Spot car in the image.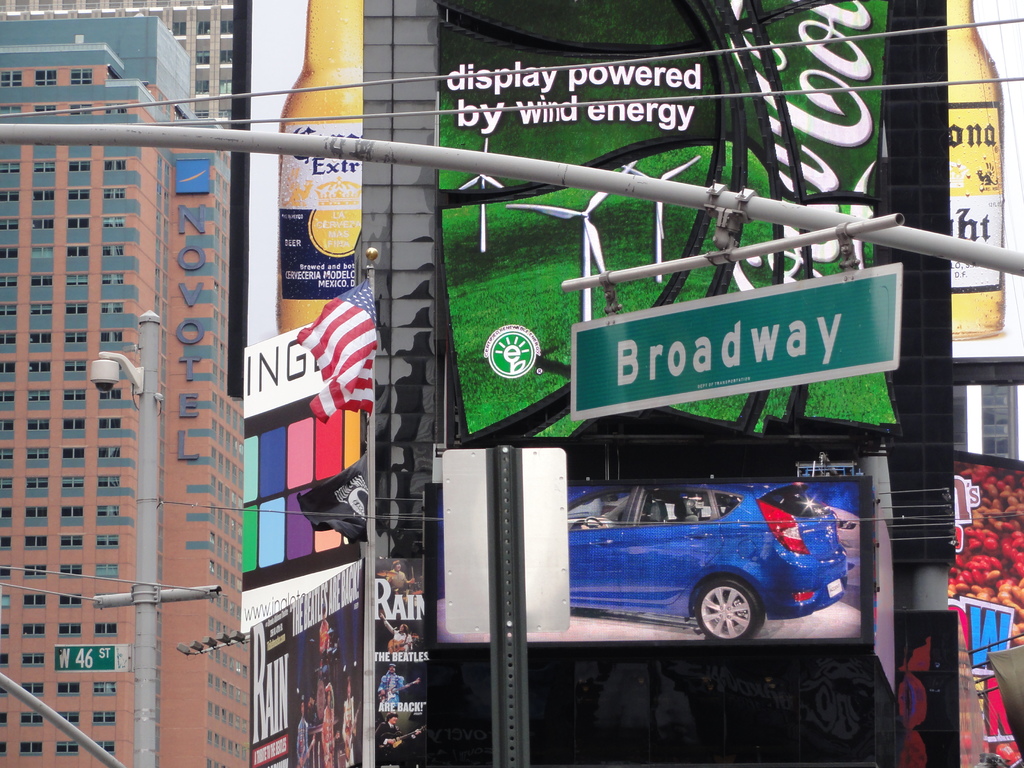
car found at 566 472 845 640.
